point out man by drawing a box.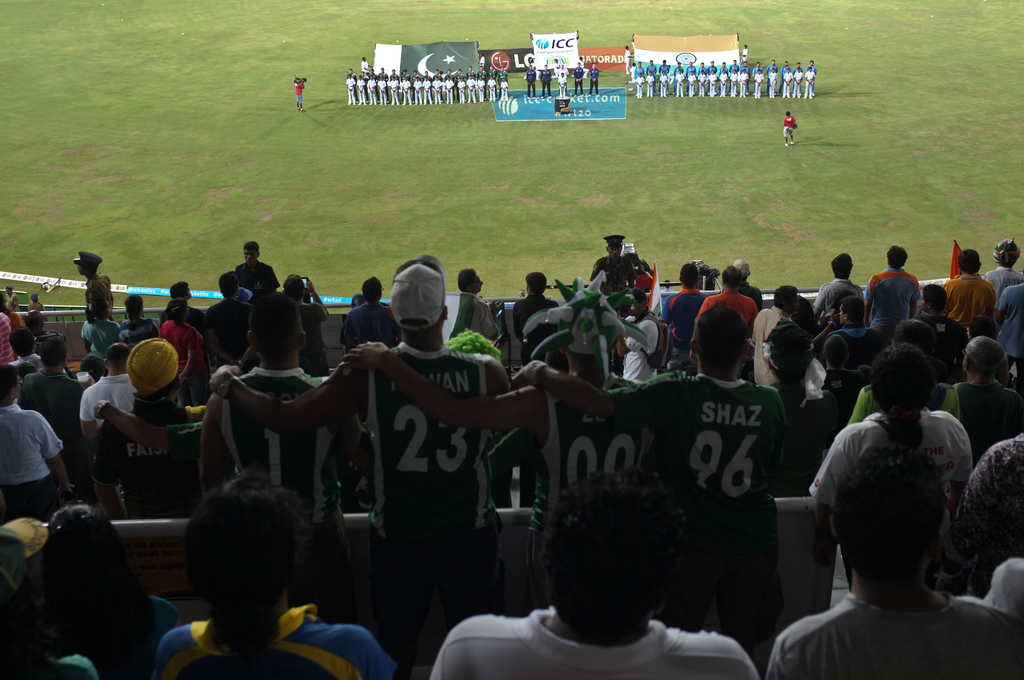
[left=719, top=60, right=728, bottom=93].
